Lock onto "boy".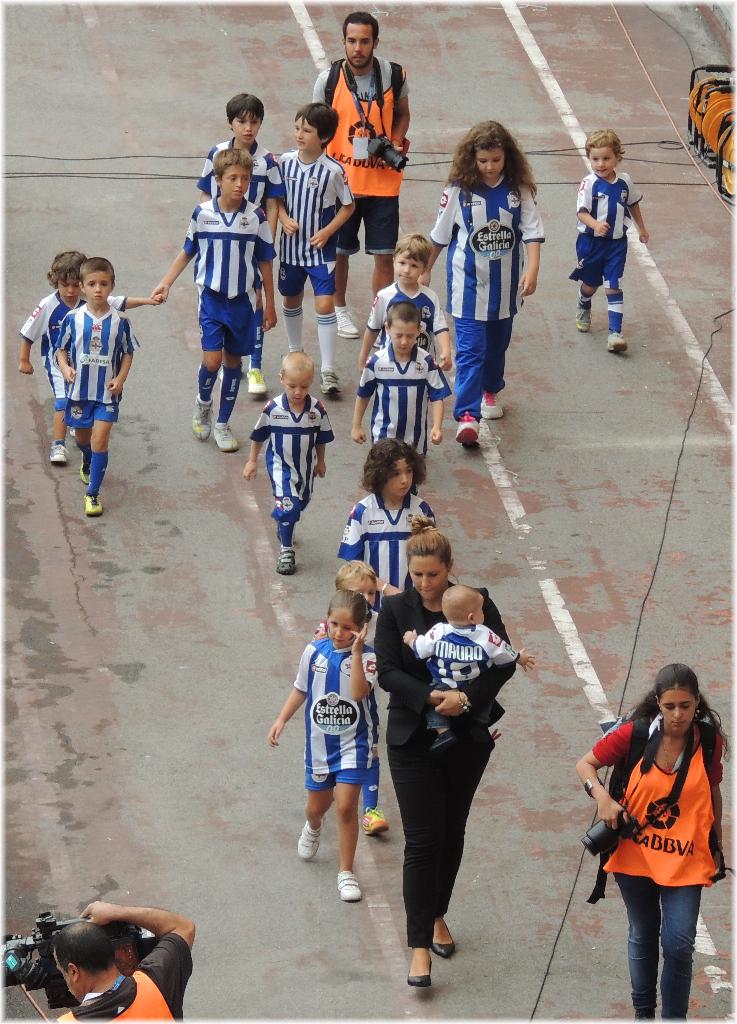
Locked: bbox=[309, 552, 405, 824].
